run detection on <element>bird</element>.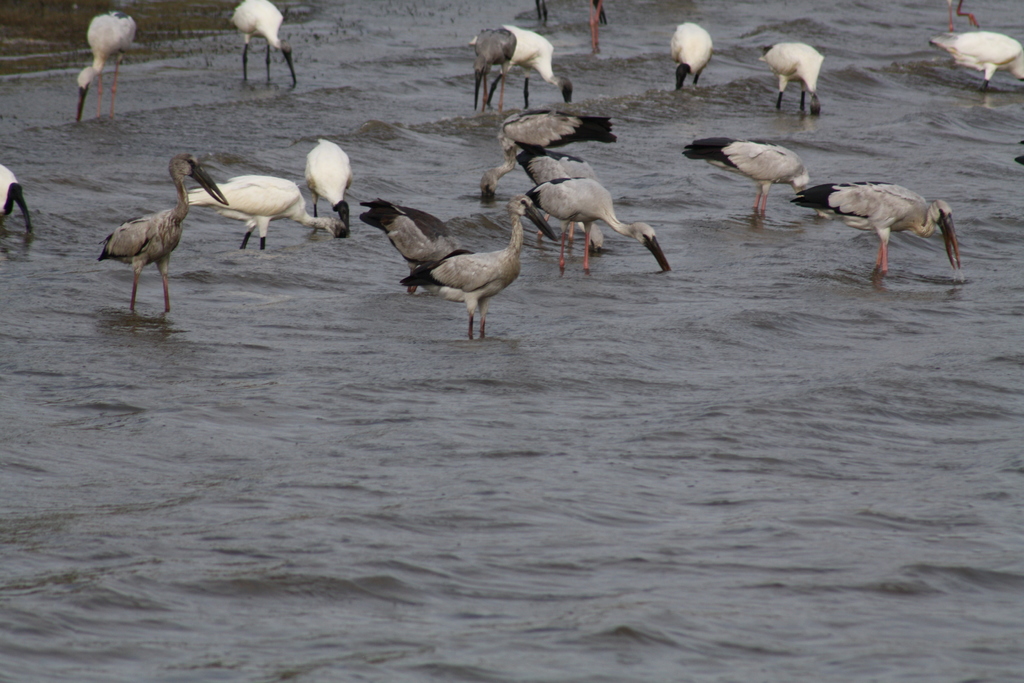
Result: crop(522, 172, 671, 274).
